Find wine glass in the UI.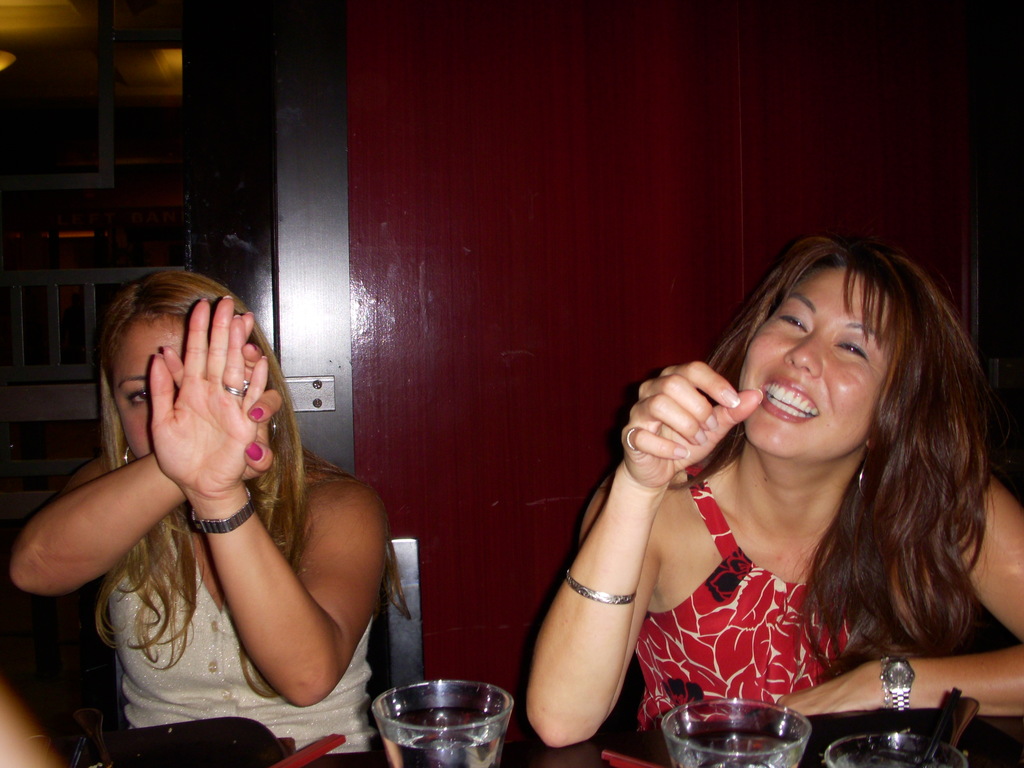
UI element at pyautogui.locateOnScreen(655, 698, 801, 767).
